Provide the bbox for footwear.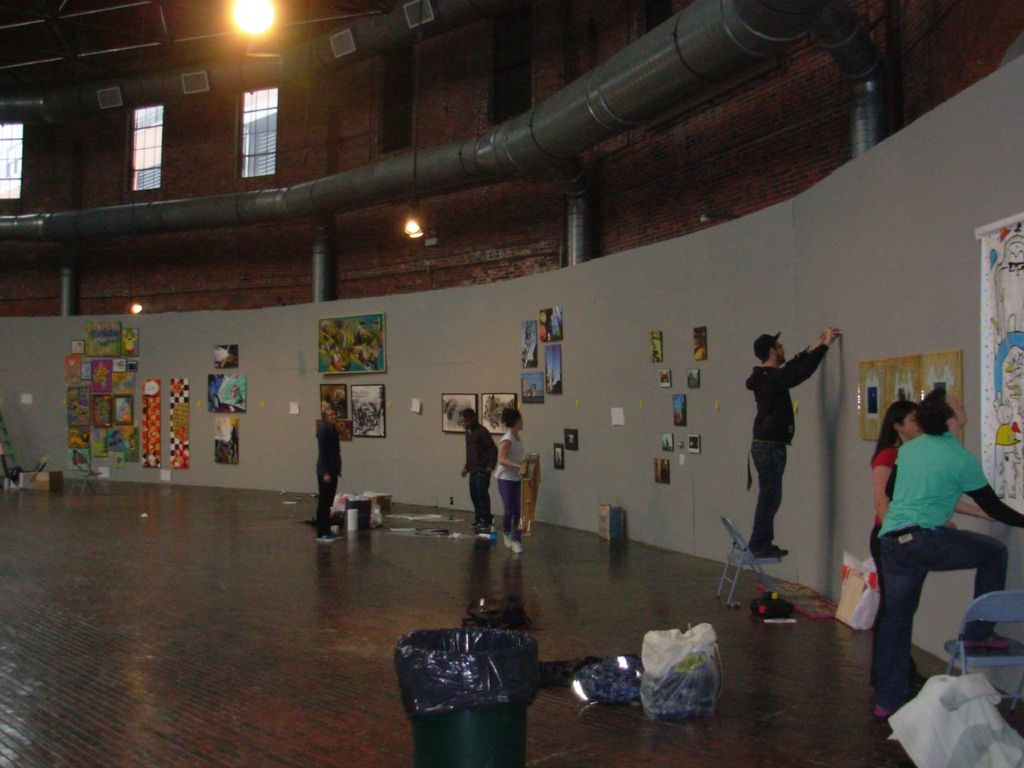
(x1=497, y1=530, x2=507, y2=546).
